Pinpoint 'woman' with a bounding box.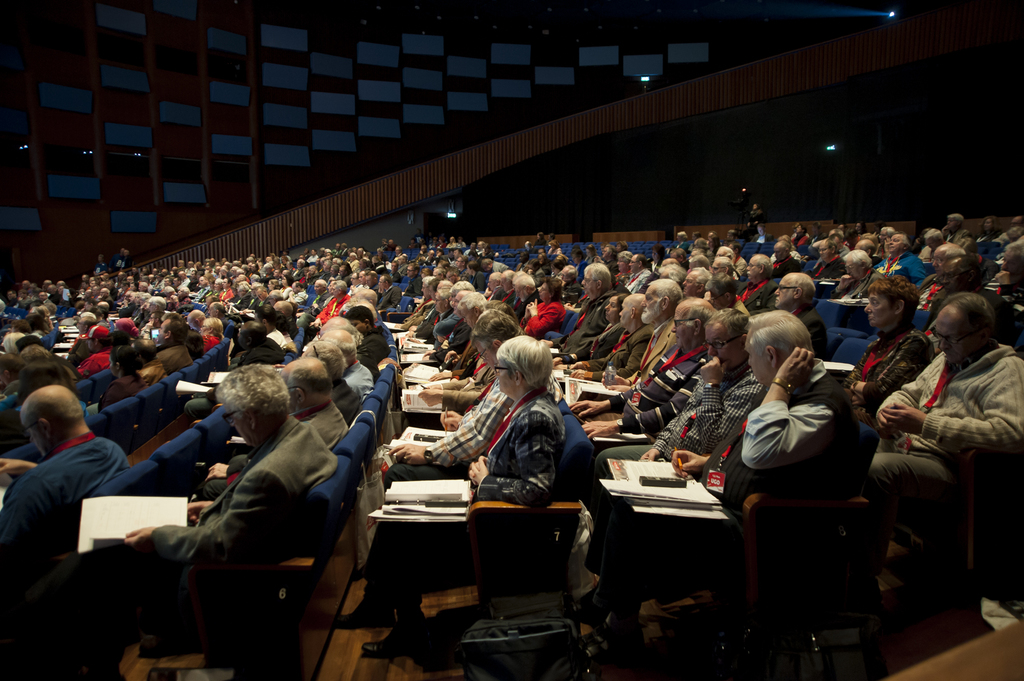
x1=518, y1=279, x2=566, y2=329.
